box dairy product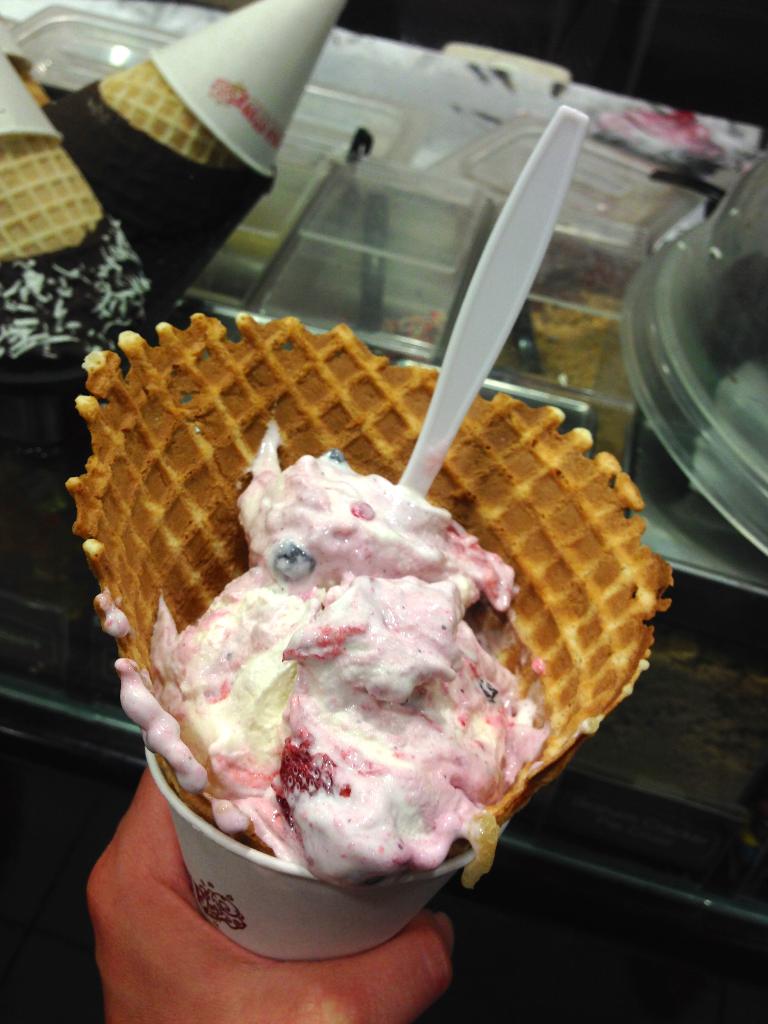
Rect(167, 456, 541, 884)
